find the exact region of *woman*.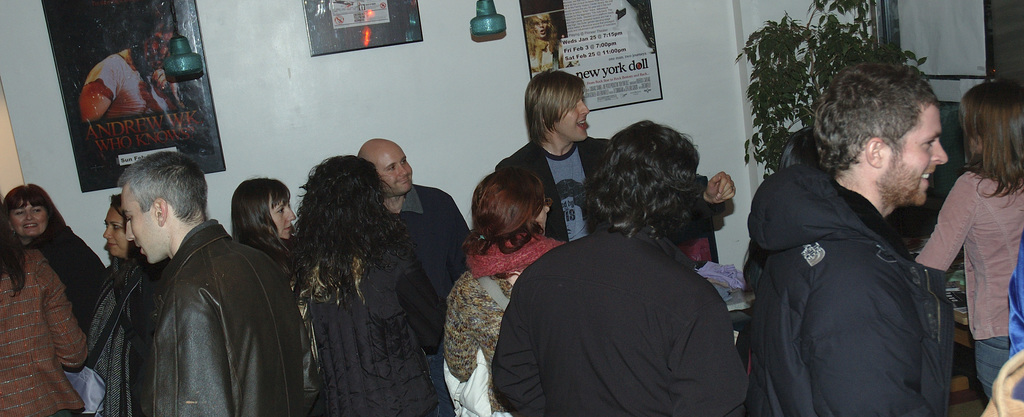
Exact region: x1=525 y1=11 x2=572 y2=73.
